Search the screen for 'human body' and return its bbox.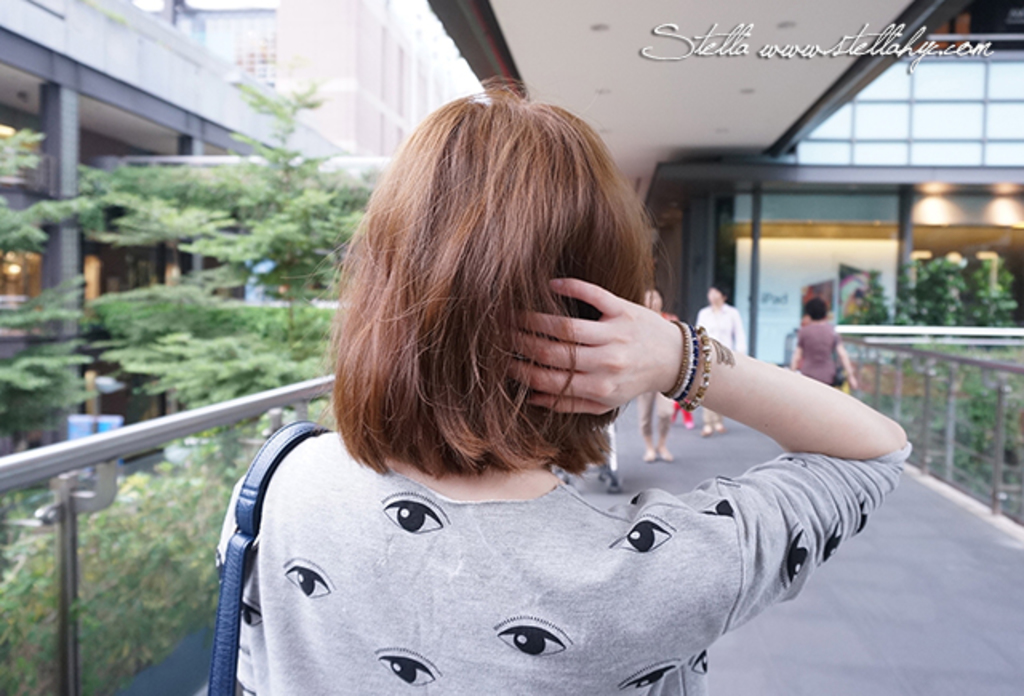
Found: select_region(638, 307, 680, 462).
